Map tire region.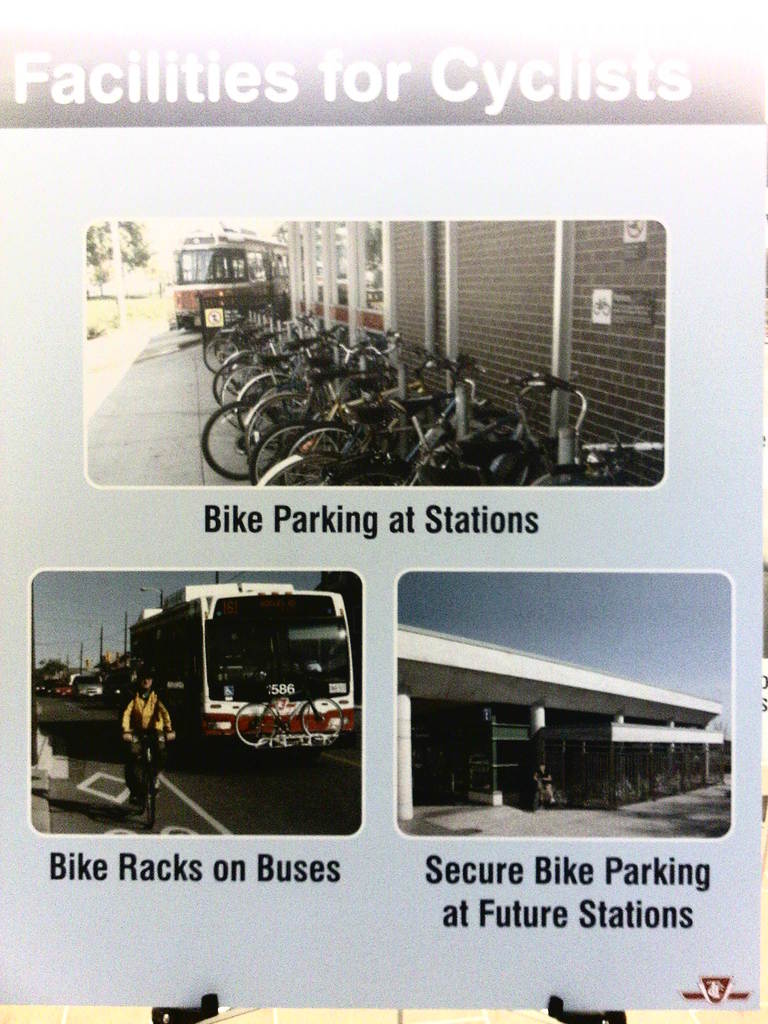
Mapped to <bbox>141, 772, 160, 825</bbox>.
